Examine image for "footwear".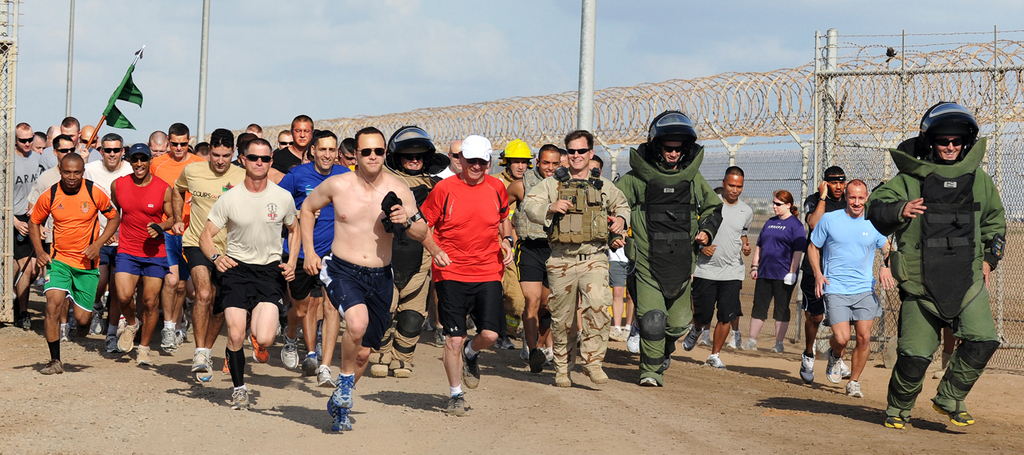
Examination result: 528,348,546,373.
